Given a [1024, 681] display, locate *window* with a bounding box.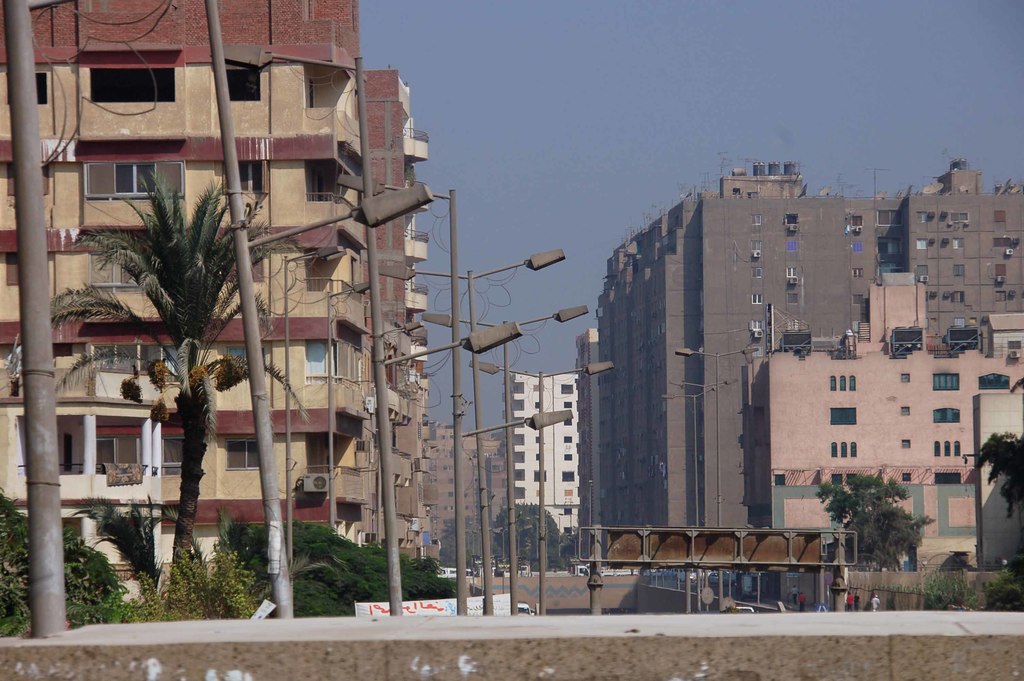
Located: (917,240,928,251).
